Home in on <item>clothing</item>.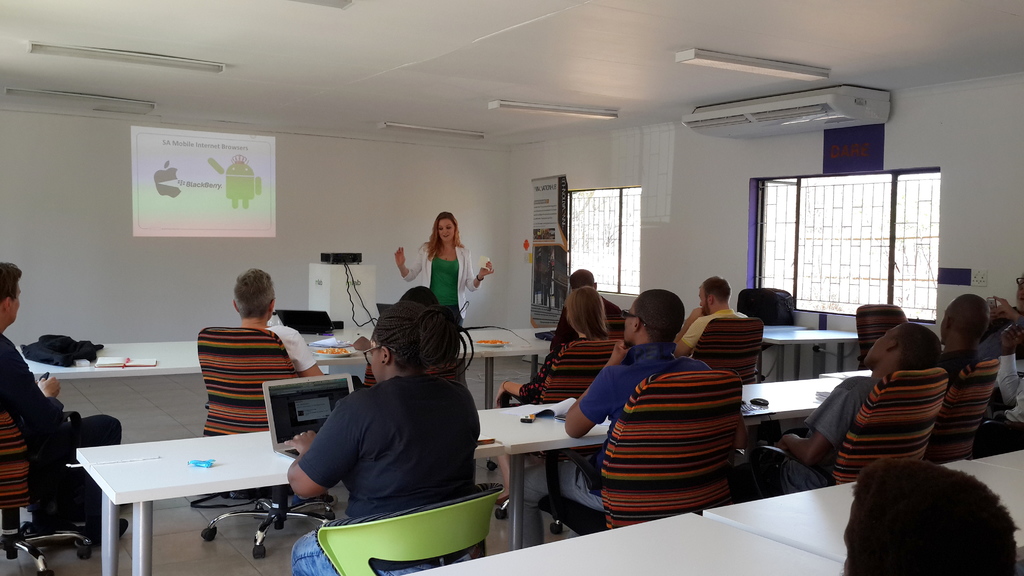
Homed in at x1=282 y1=323 x2=322 y2=372.
